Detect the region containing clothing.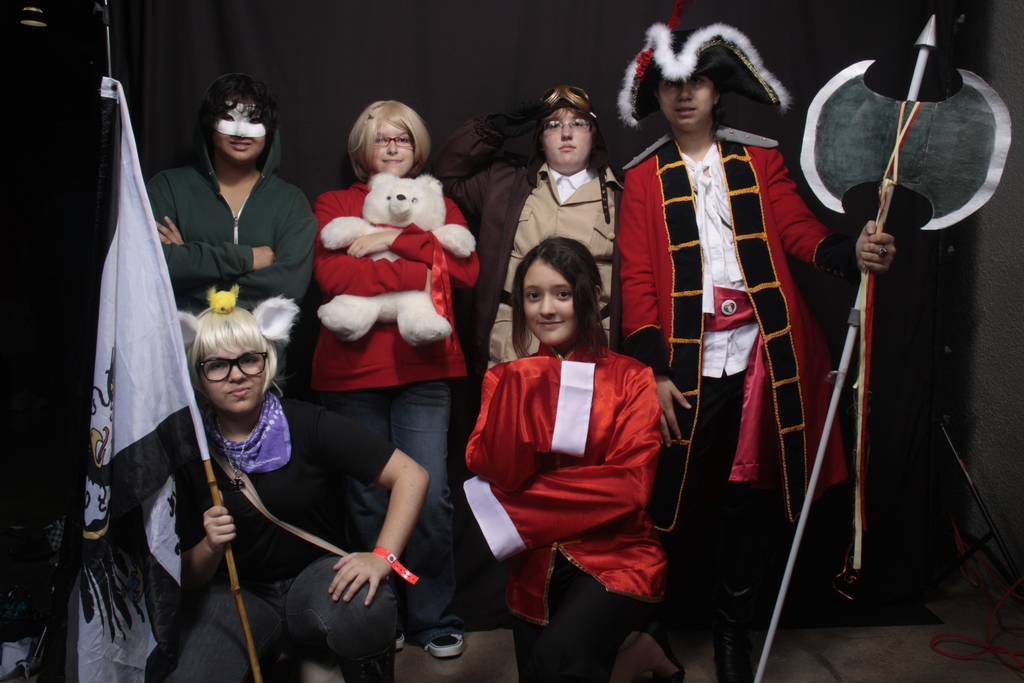
l=429, t=117, r=630, b=381.
